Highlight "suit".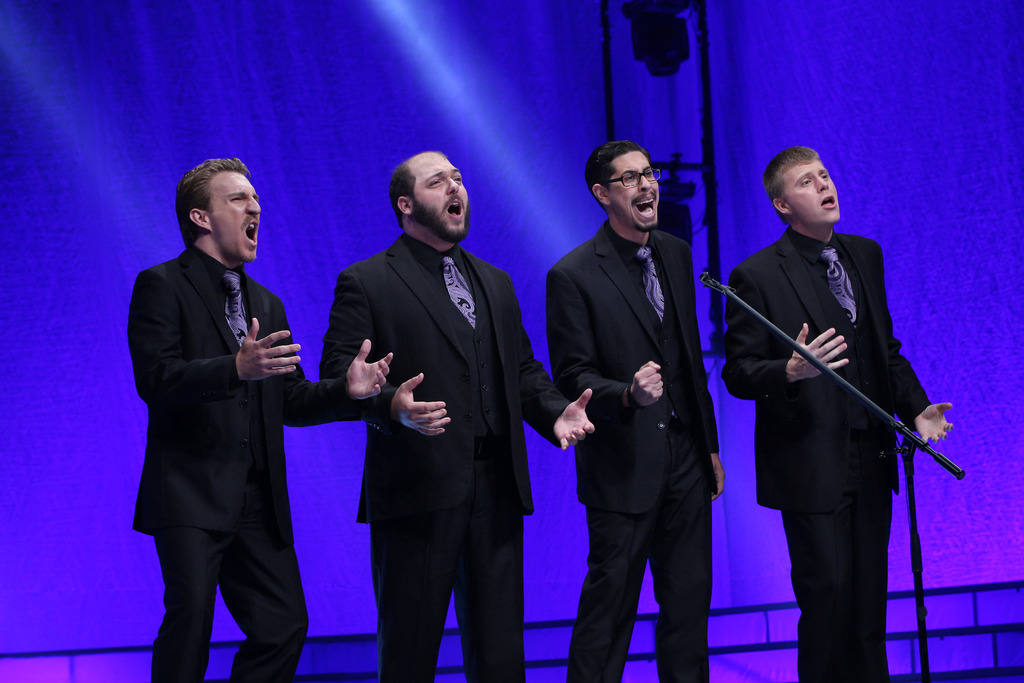
Highlighted region: {"left": 128, "top": 243, "right": 380, "bottom": 682}.
